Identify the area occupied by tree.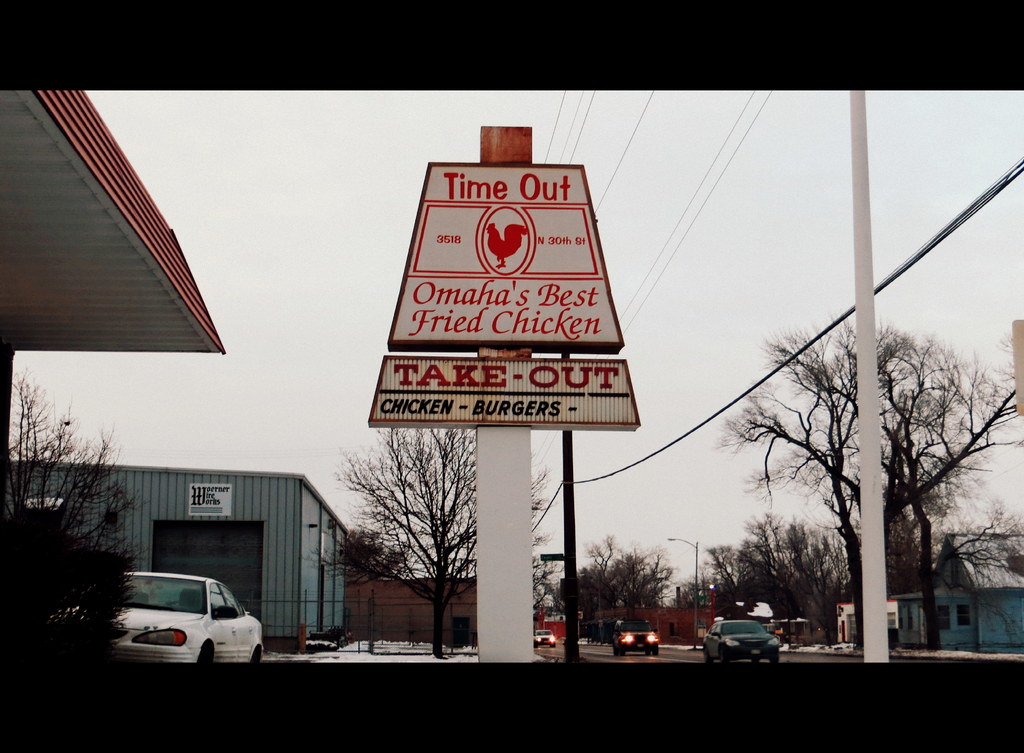
Area: detection(5, 366, 145, 658).
